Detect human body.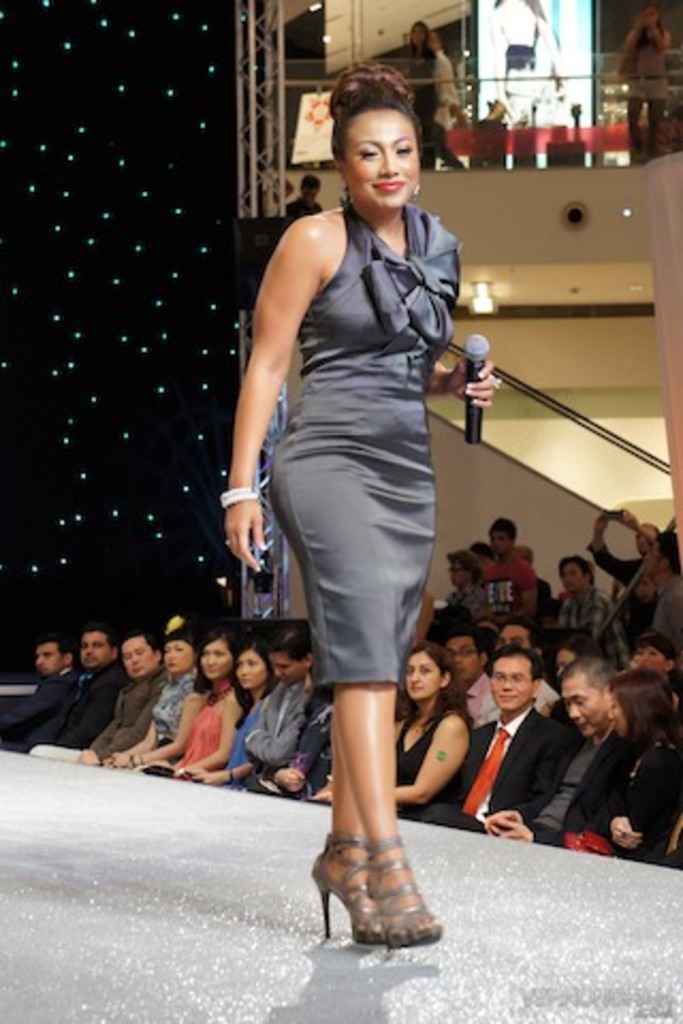
Detected at [x1=79, y1=629, x2=162, y2=770].
